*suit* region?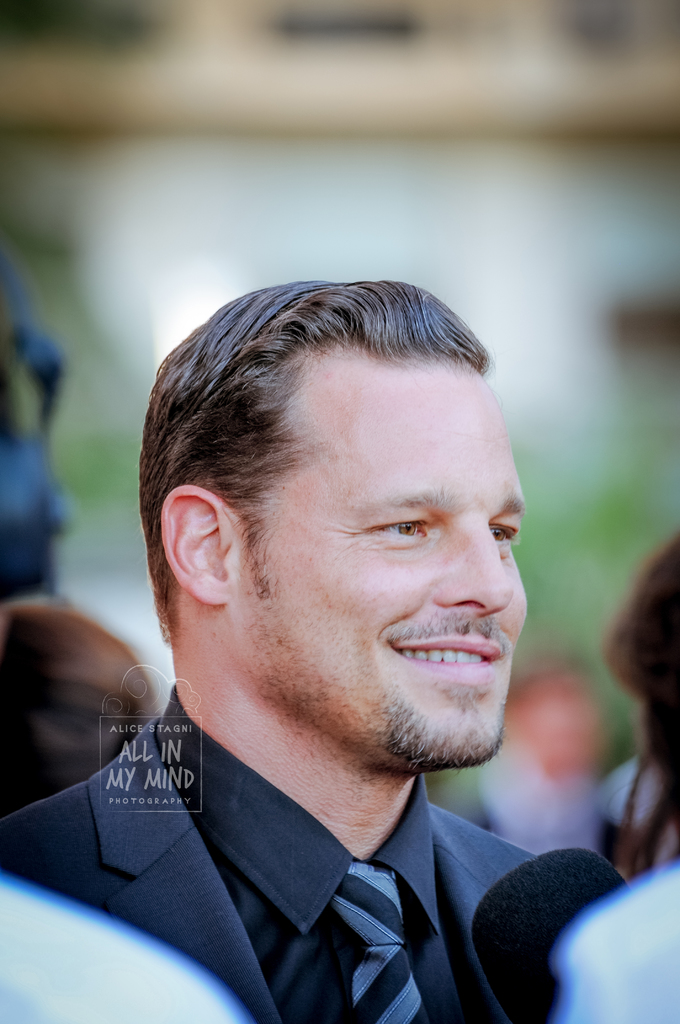
box=[0, 679, 616, 1008]
